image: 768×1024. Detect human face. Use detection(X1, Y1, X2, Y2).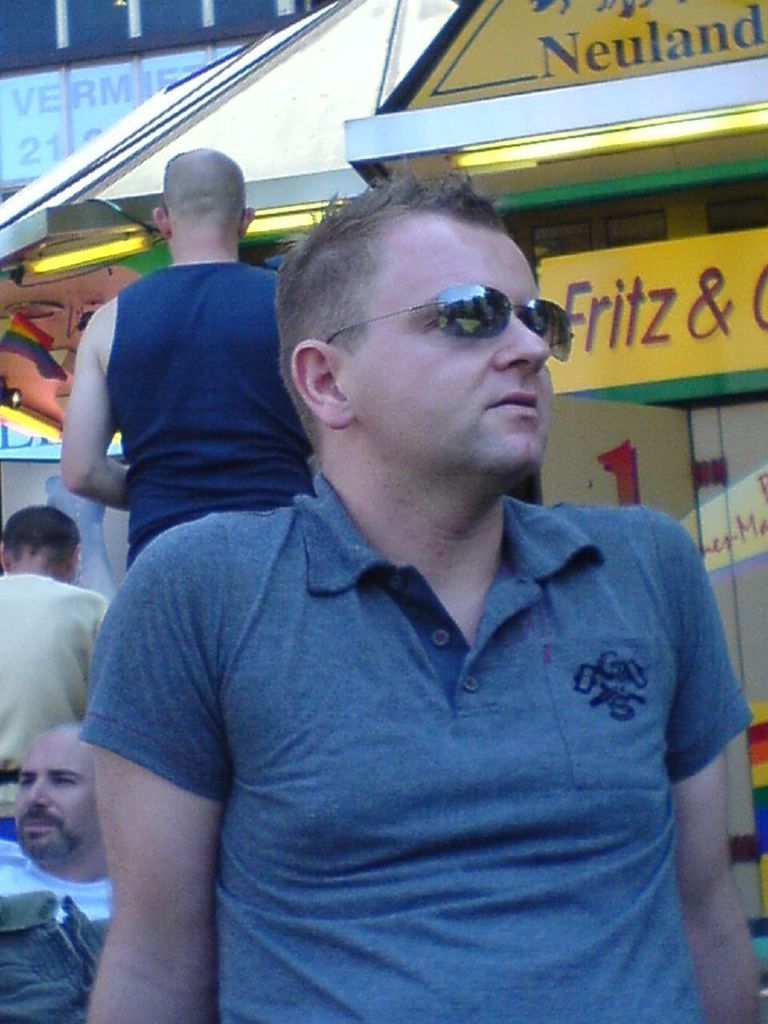
detection(6, 729, 108, 889).
